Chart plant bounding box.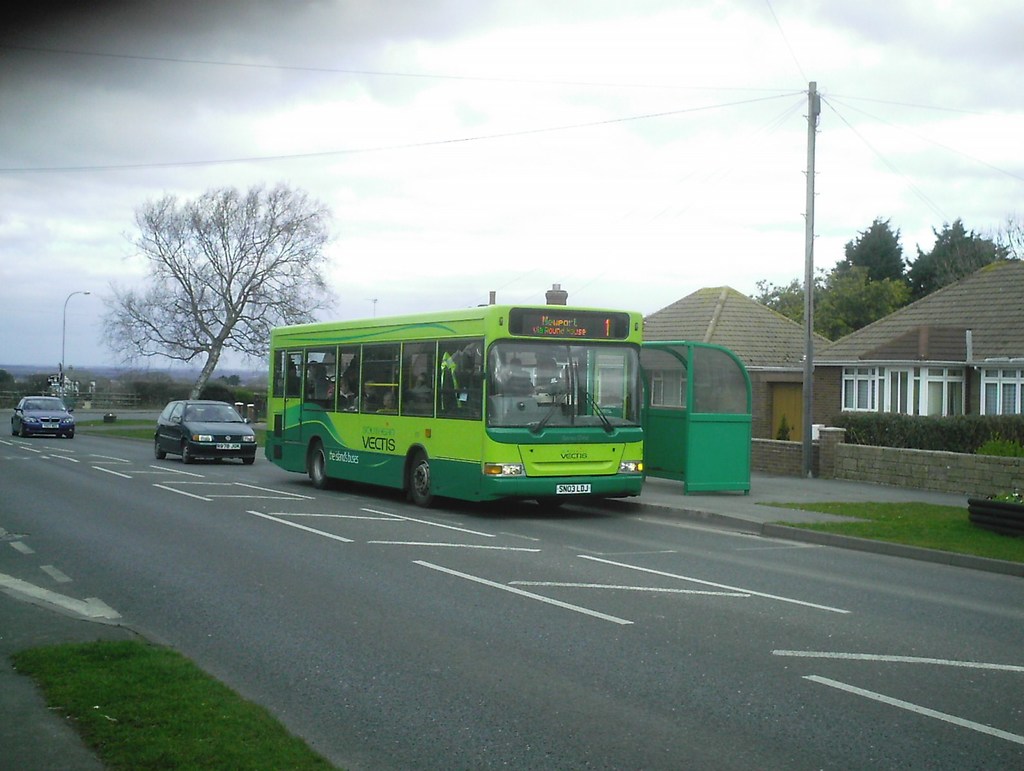
Charted: bbox=(991, 478, 1023, 505).
